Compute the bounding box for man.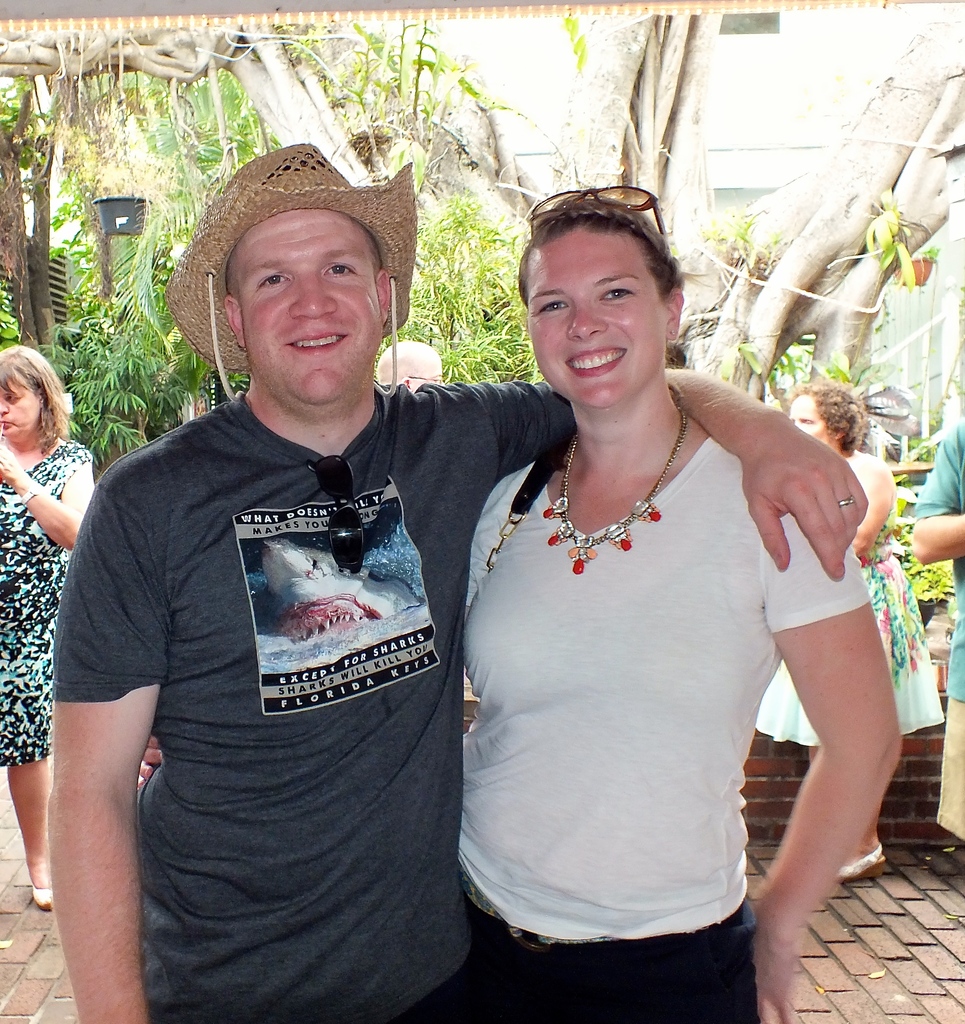
[40,132,857,1023].
